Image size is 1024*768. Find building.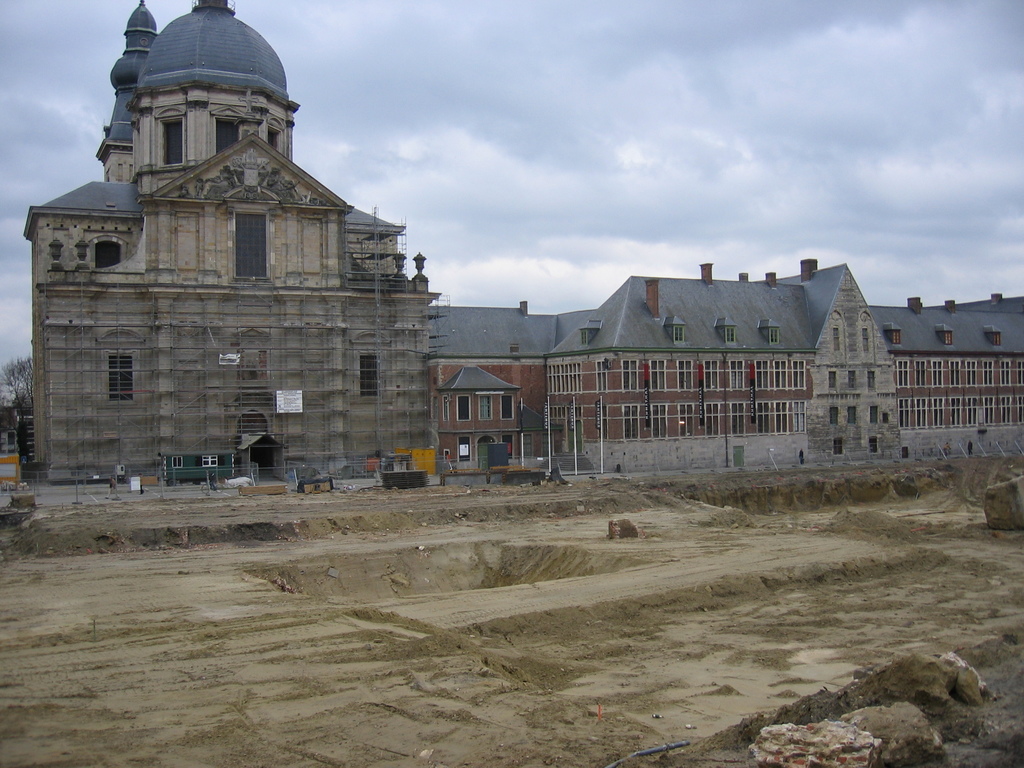
22 0 440 484.
